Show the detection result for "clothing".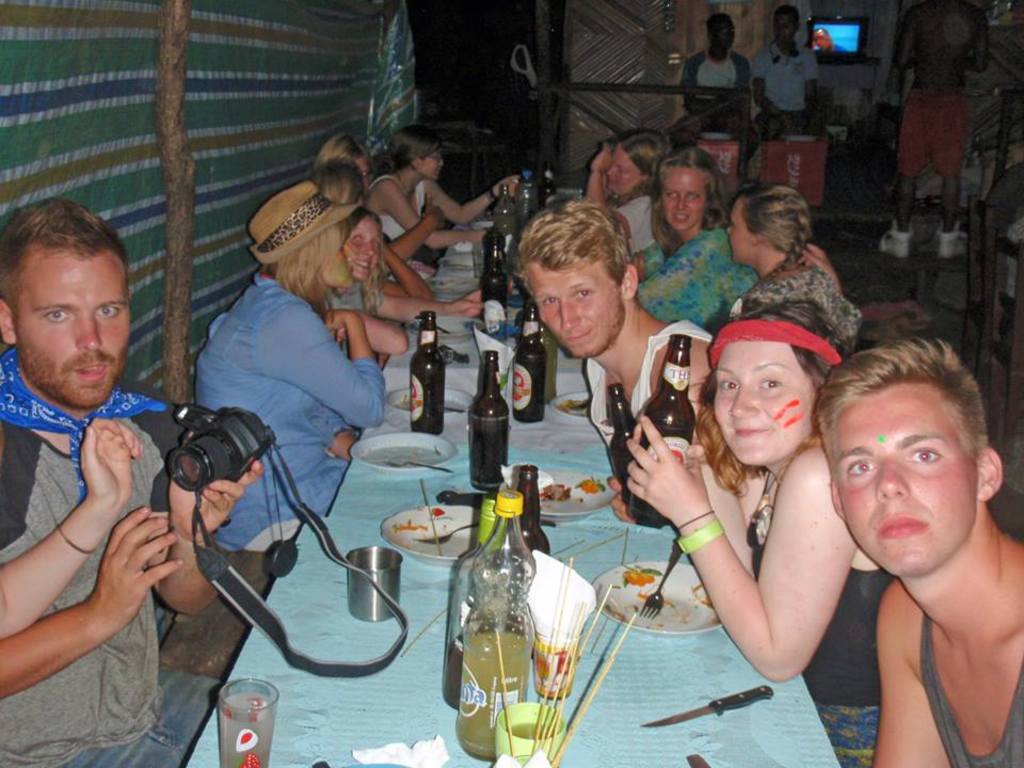
(735, 499, 903, 764).
